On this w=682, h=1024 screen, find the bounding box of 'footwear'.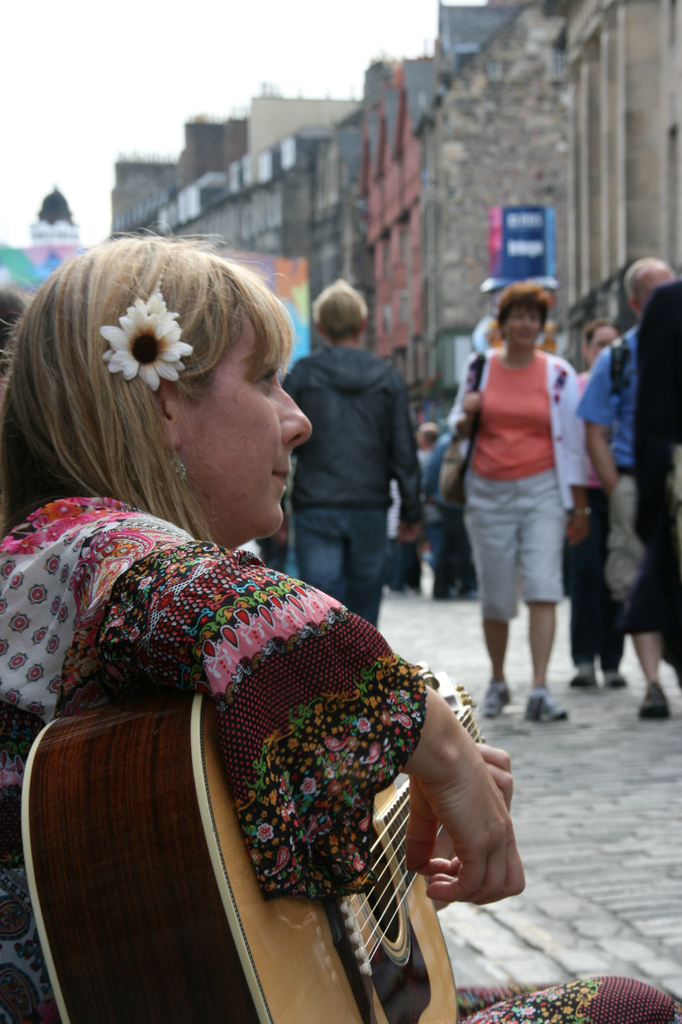
Bounding box: (528,687,570,722).
